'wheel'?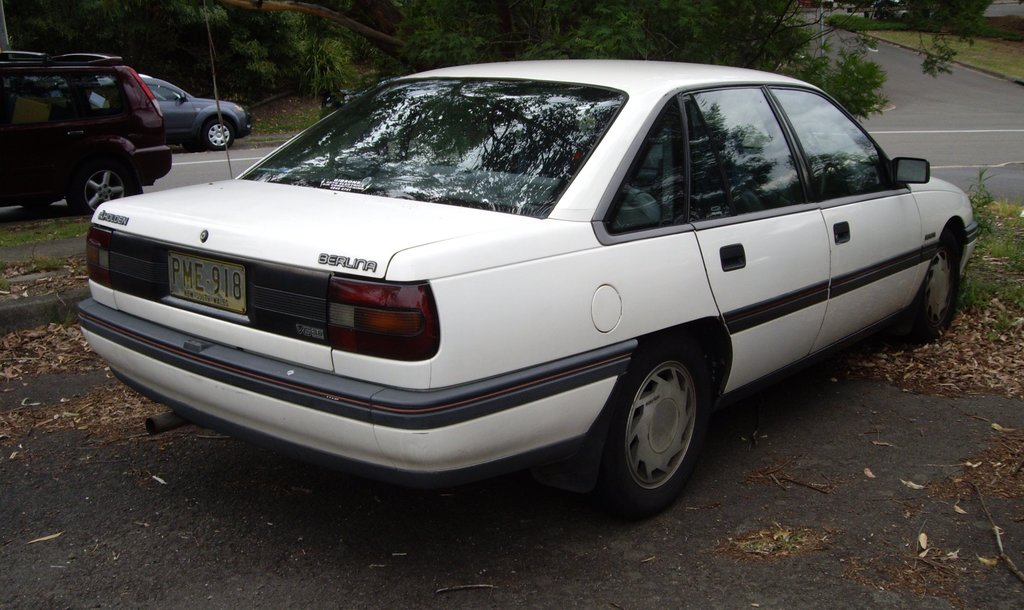
rect(202, 120, 233, 152)
